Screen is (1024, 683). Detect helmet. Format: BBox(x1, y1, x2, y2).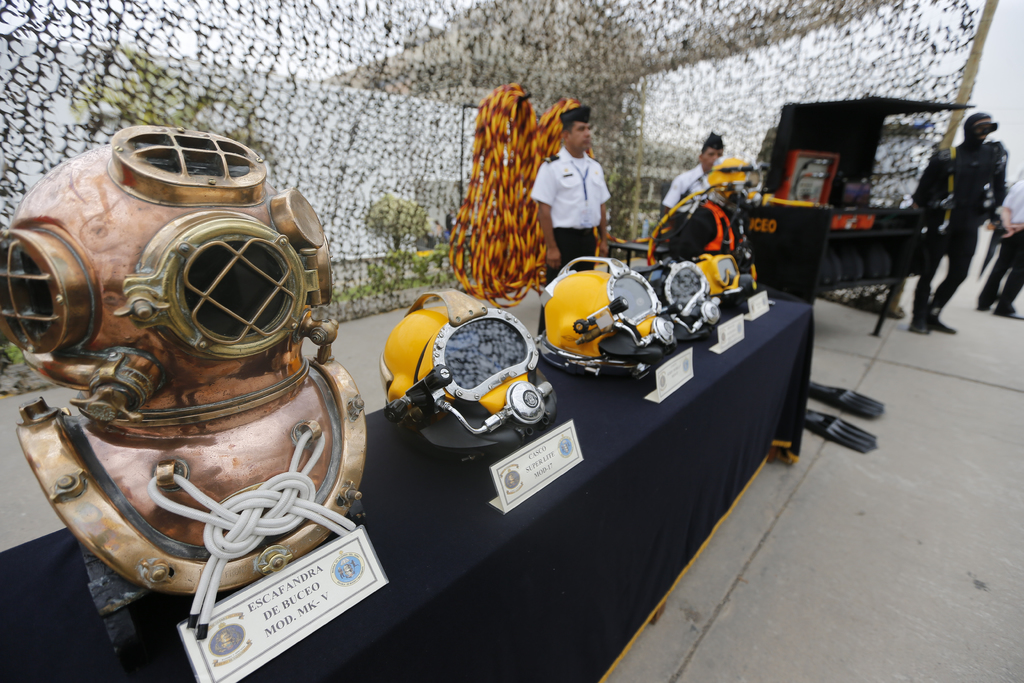
BBox(534, 261, 691, 383).
